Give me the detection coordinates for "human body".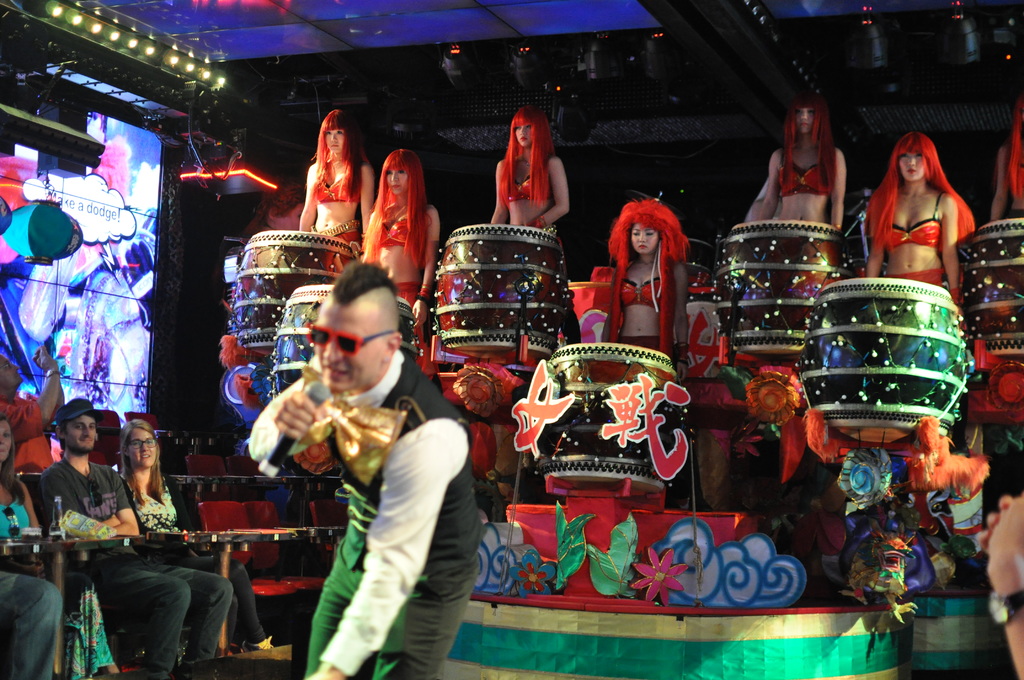
locate(112, 424, 282, 654).
